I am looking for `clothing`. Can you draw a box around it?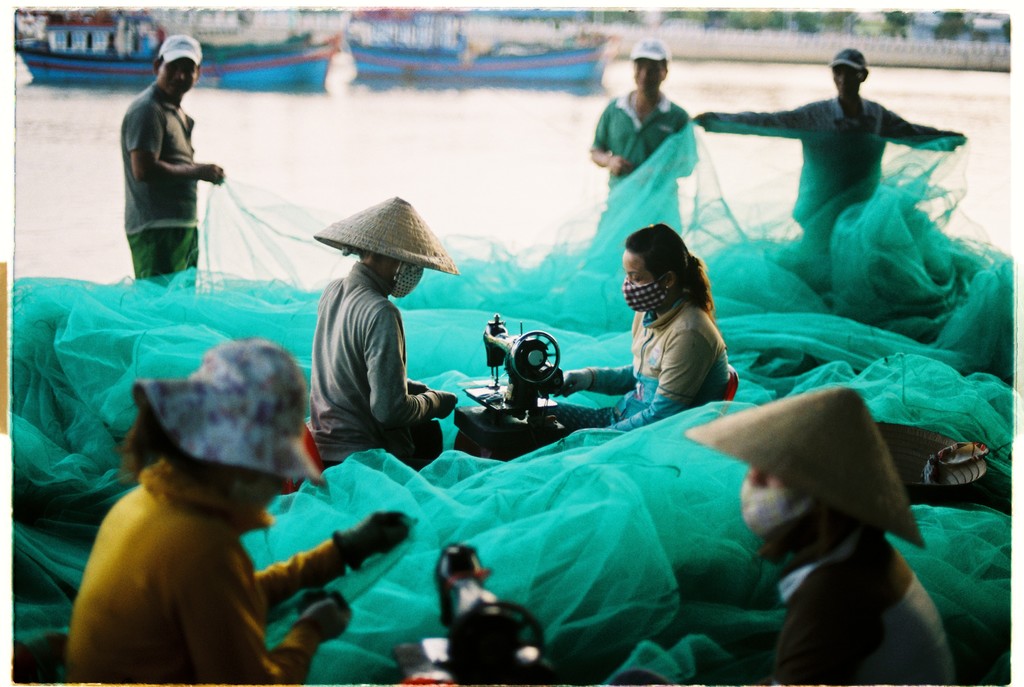
Sure, the bounding box is crop(568, 288, 740, 439).
